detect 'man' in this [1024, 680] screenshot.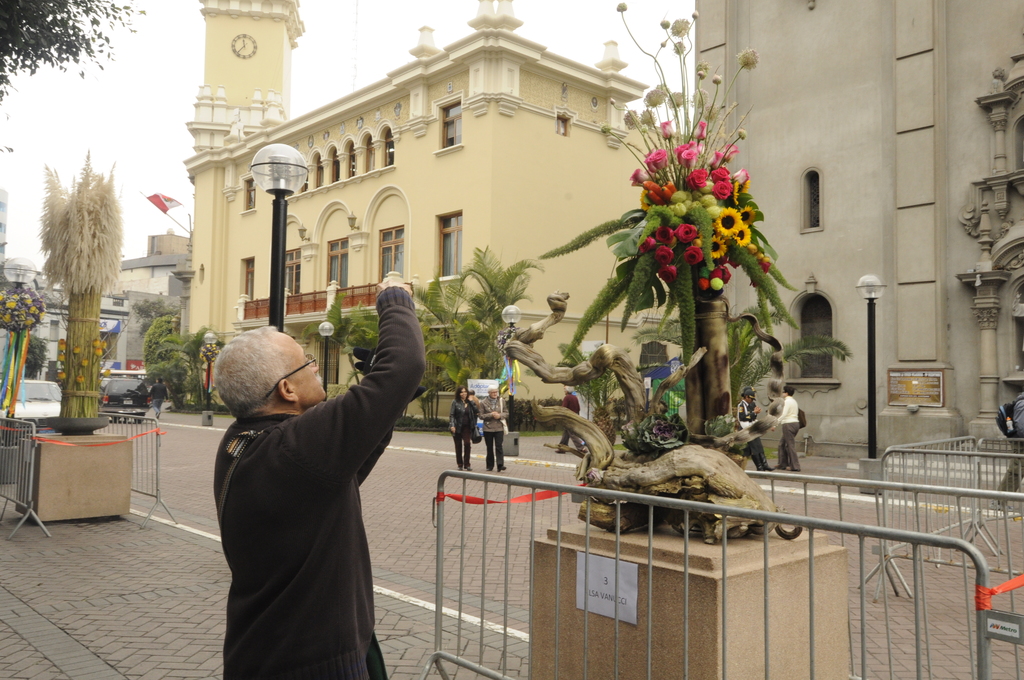
Detection: l=776, t=387, r=808, b=471.
